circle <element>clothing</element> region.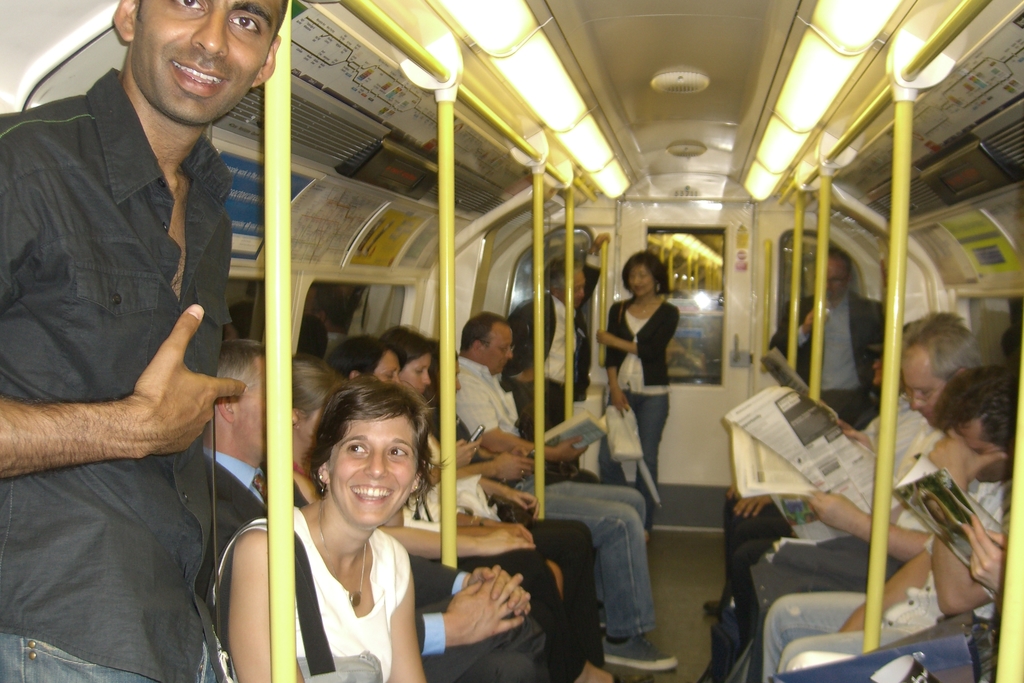
Region: Rect(214, 502, 414, 682).
